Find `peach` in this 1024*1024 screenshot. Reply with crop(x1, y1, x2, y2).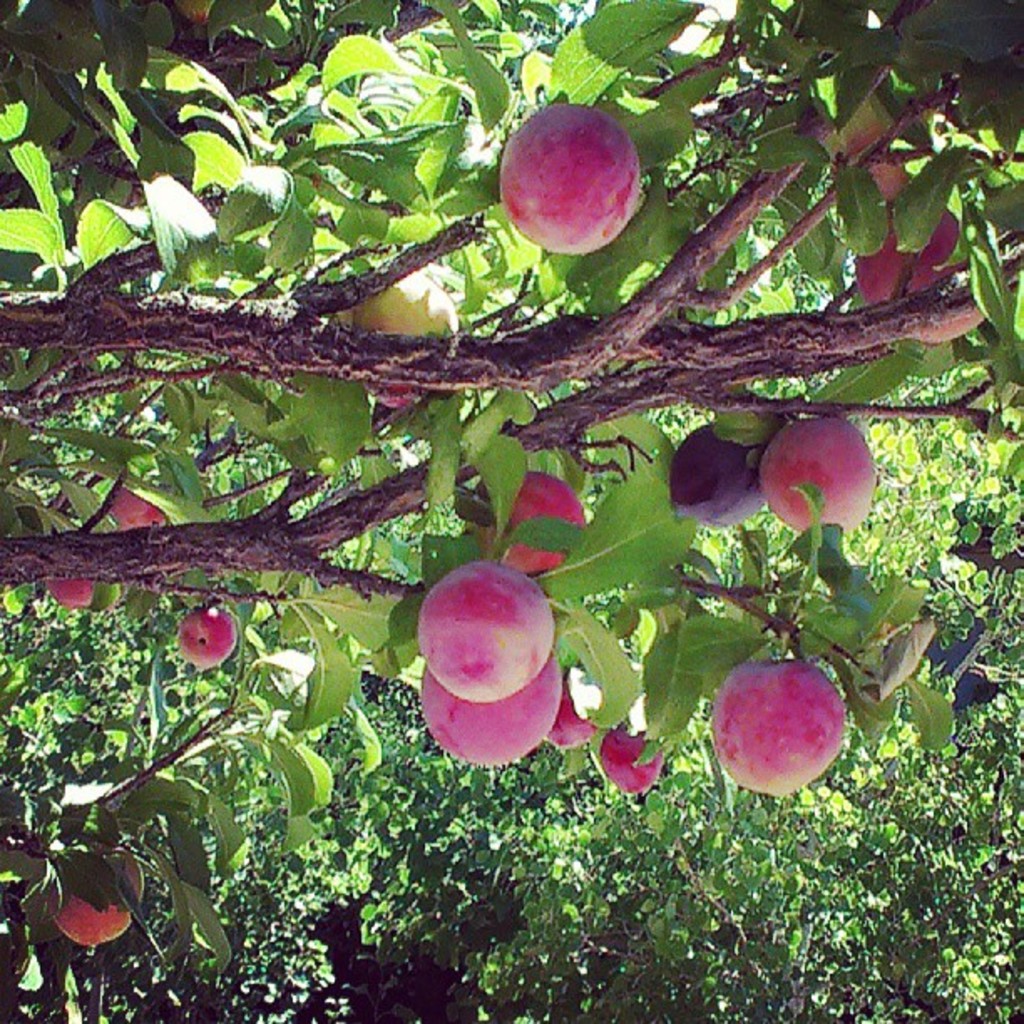
crop(353, 276, 462, 407).
